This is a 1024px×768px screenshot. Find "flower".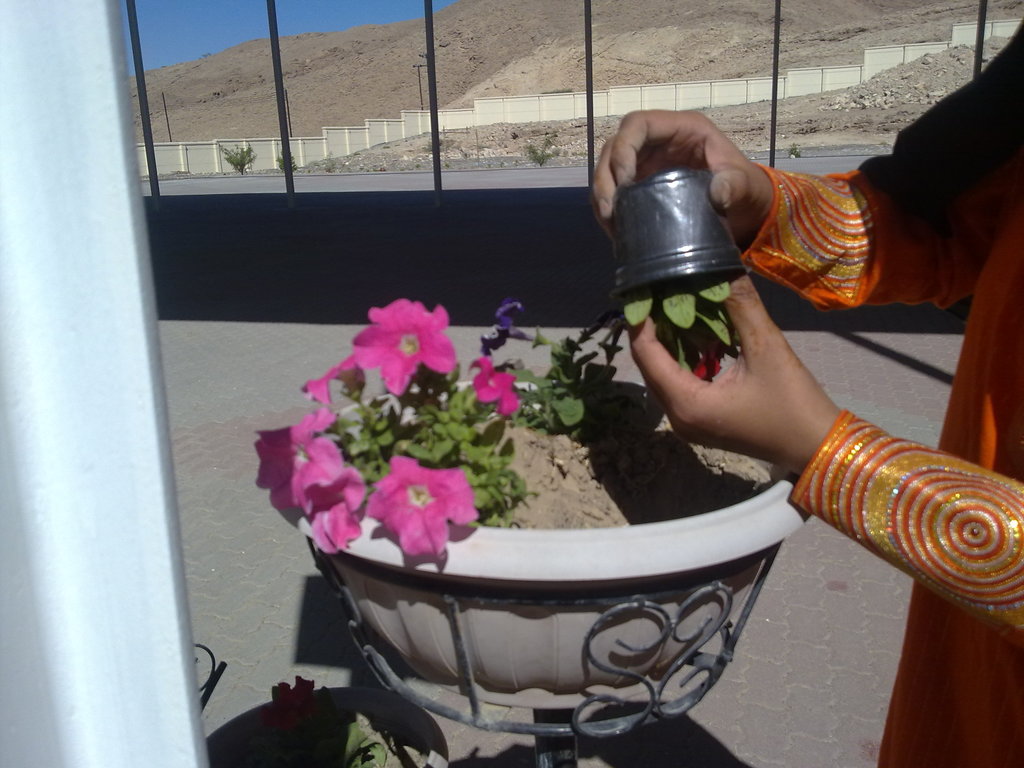
Bounding box: <bbox>253, 408, 375, 553</bbox>.
